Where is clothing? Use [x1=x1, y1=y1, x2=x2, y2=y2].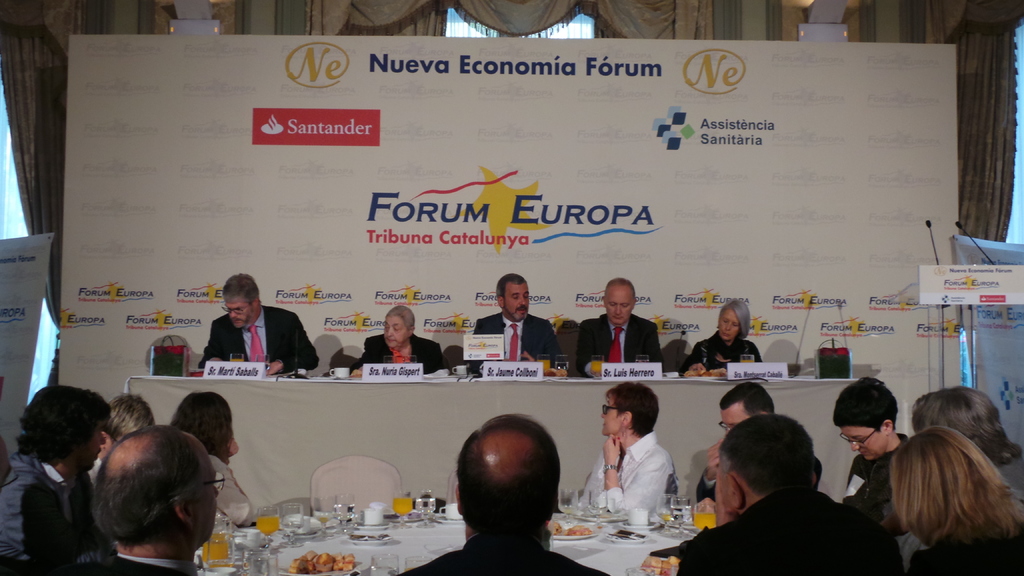
[x1=574, y1=438, x2=660, y2=524].
